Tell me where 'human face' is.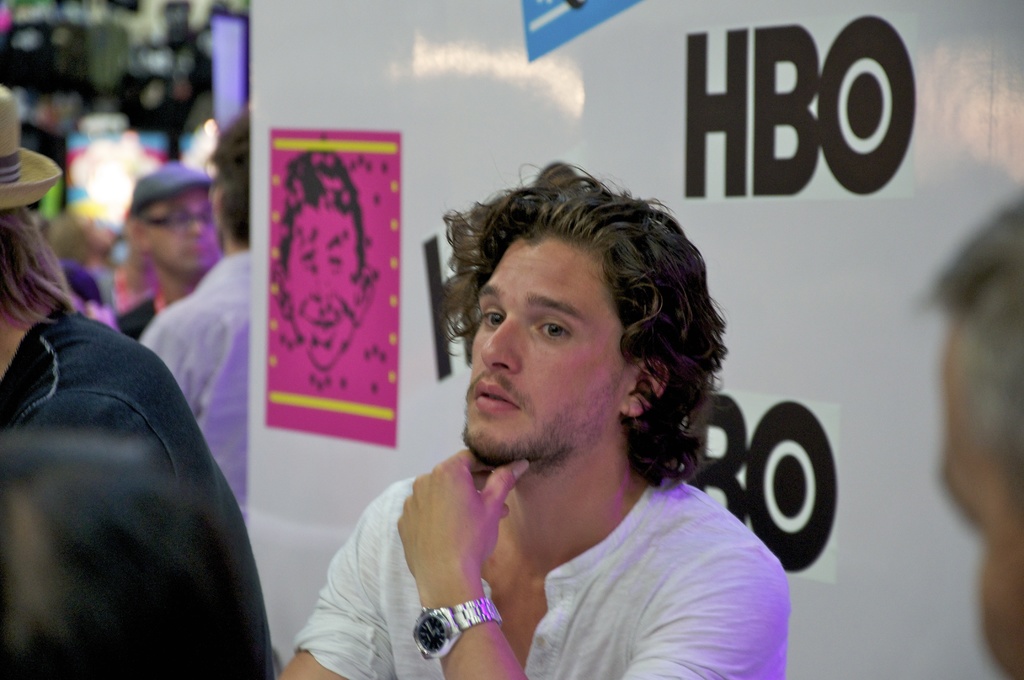
'human face' is at (280,199,358,366).
